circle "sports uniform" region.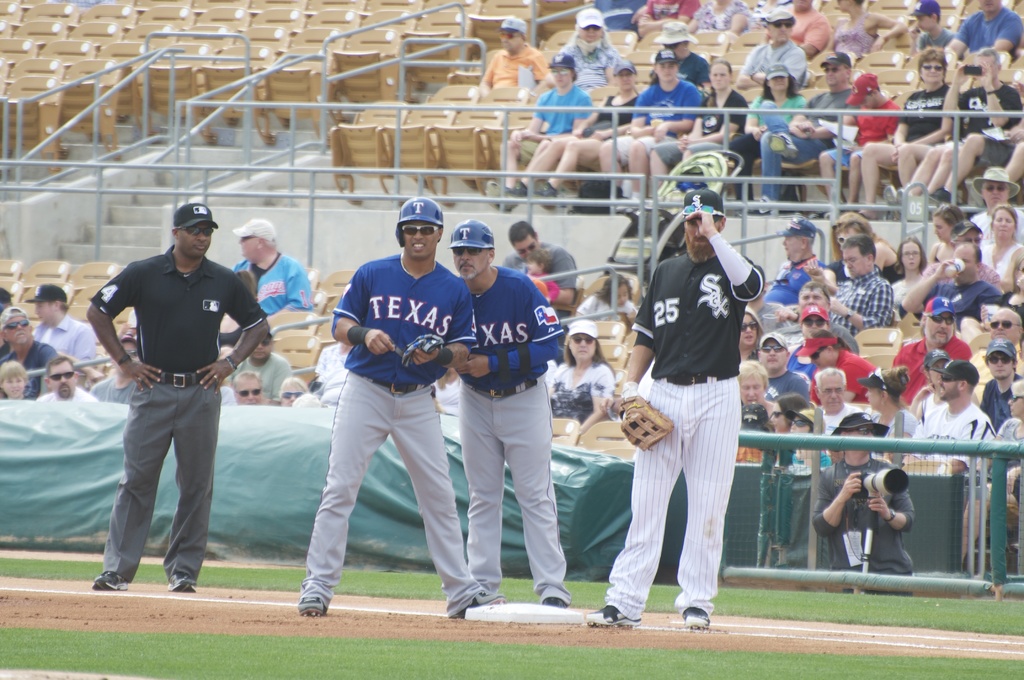
Region: x1=586 y1=186 x2=778 y2=627.
